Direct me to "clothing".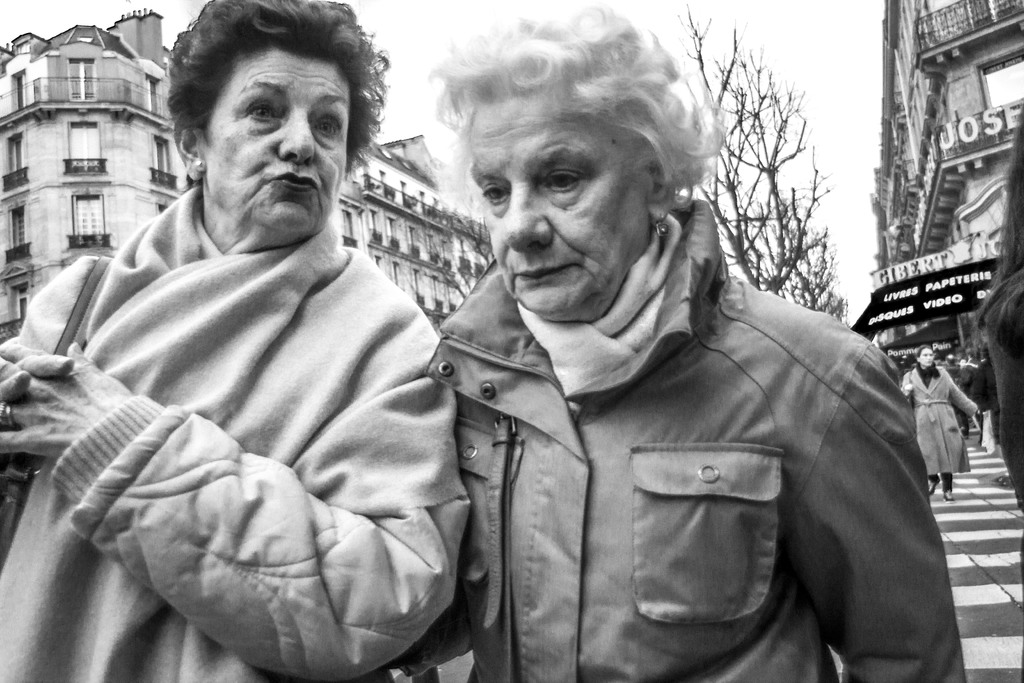
Direction: BBox(0, 186, 472, 682).
